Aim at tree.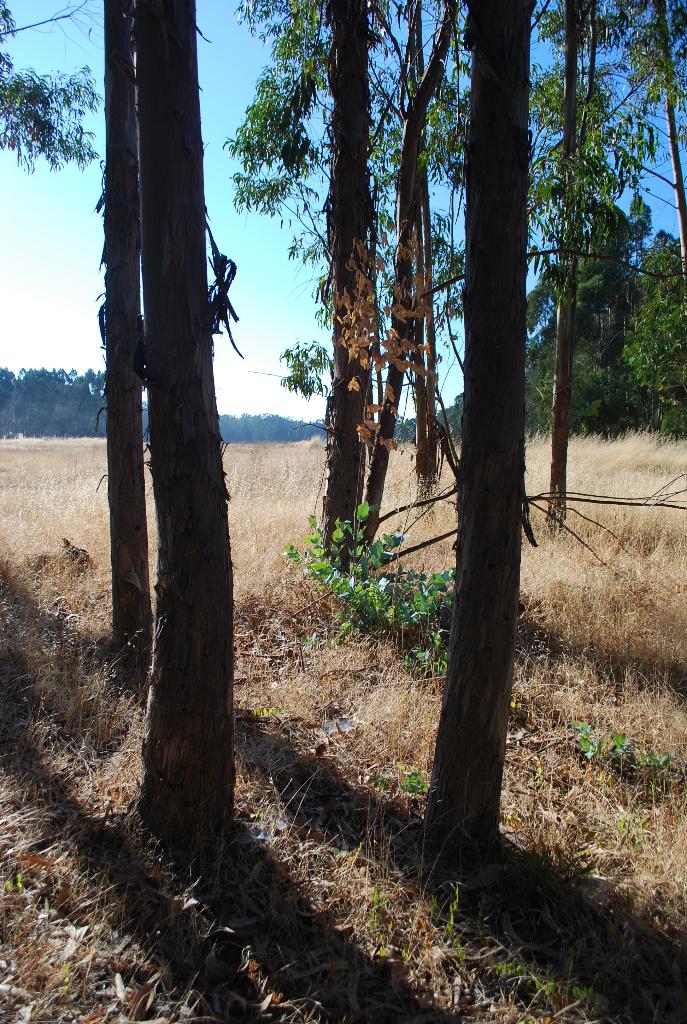
Aimed at bbox(607, 218, 686, 450).
